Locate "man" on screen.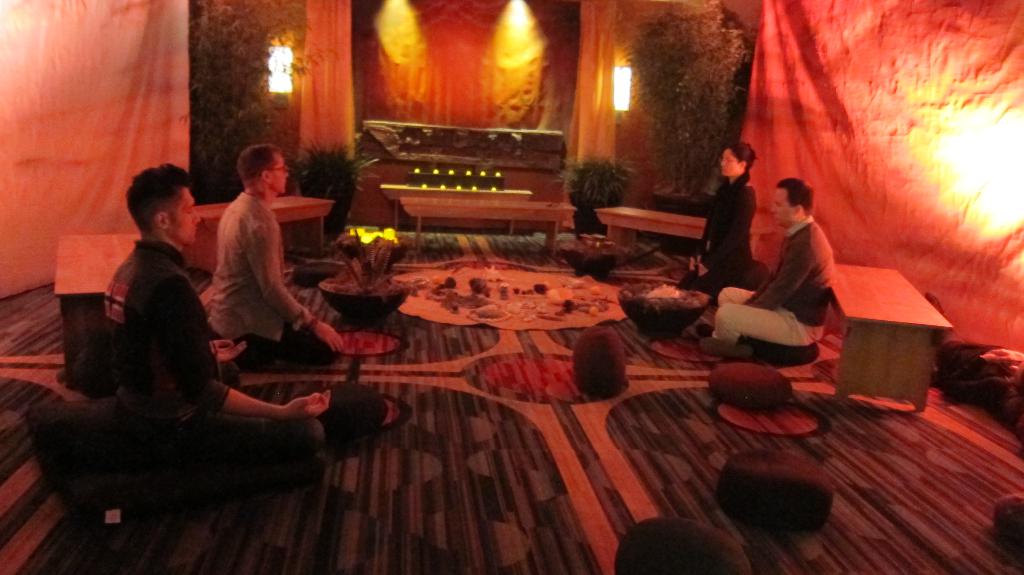
On screen at 104,161,337,455.
